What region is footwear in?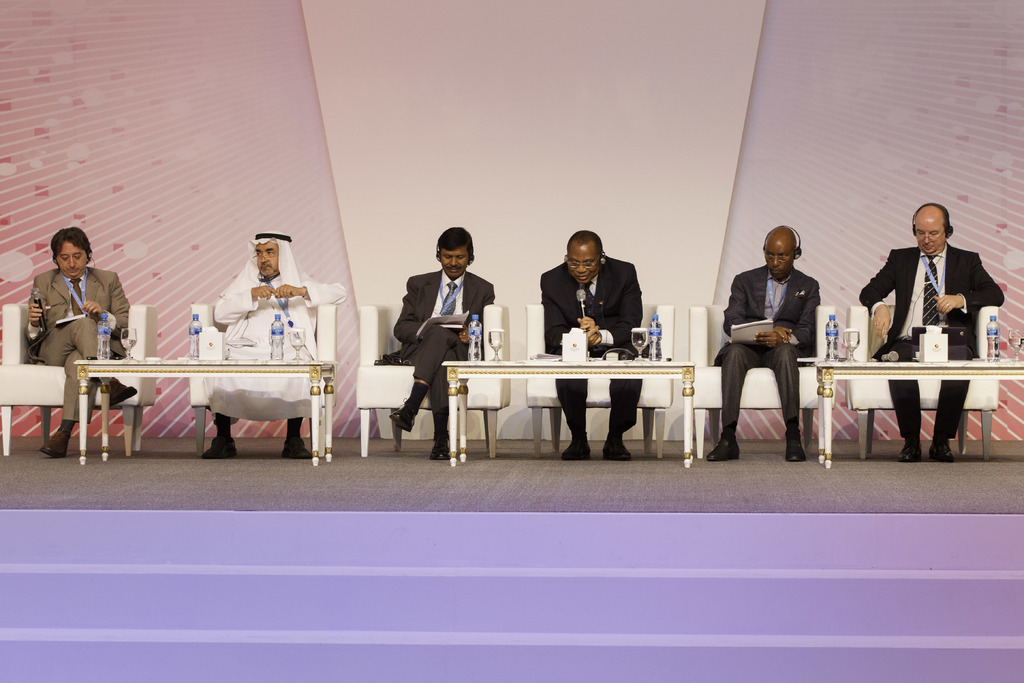
select_region(107, 379, 137, 407).
